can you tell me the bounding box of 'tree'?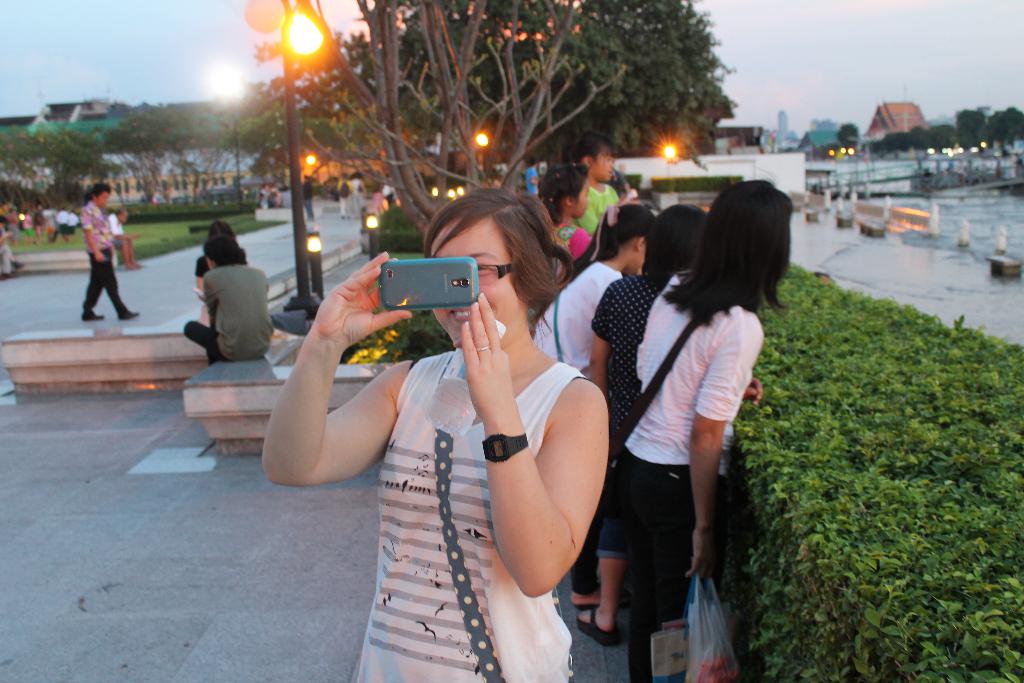
pyautogui.locateOnScreen(842, 104, 1023, 151).
